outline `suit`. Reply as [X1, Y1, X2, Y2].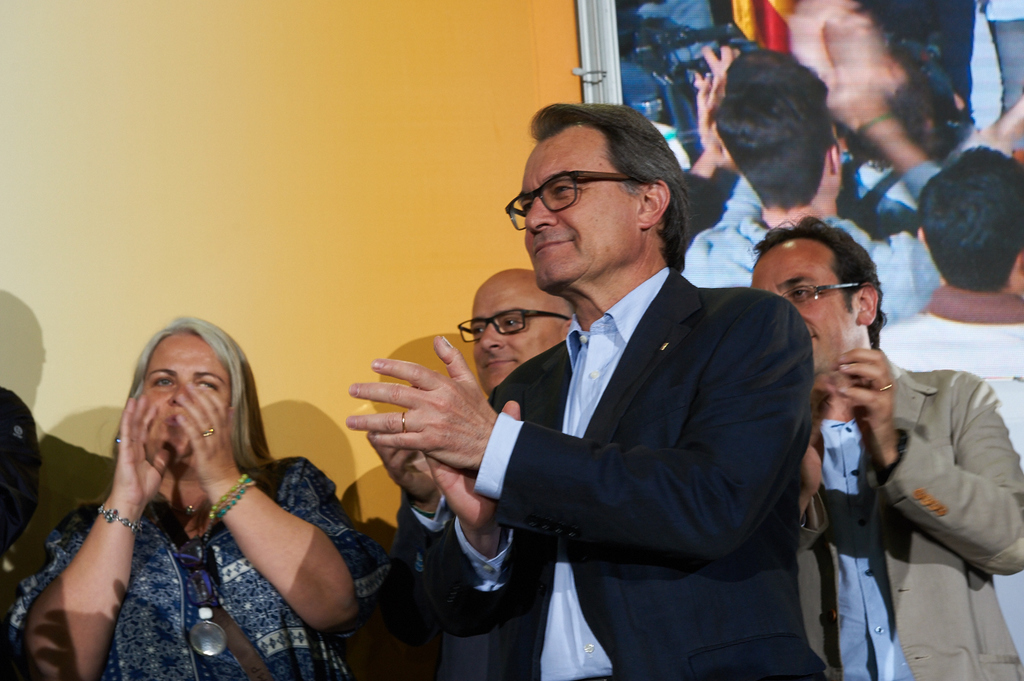
[868, 282, 1019, 671].
